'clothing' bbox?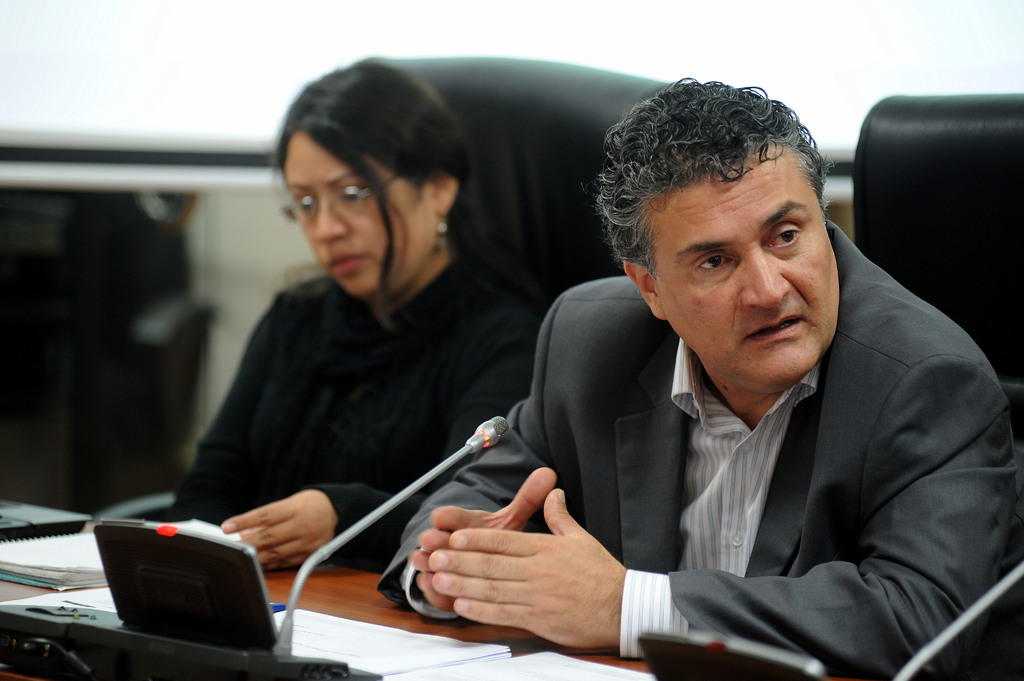
rect(388, 213, 1023, 680)
